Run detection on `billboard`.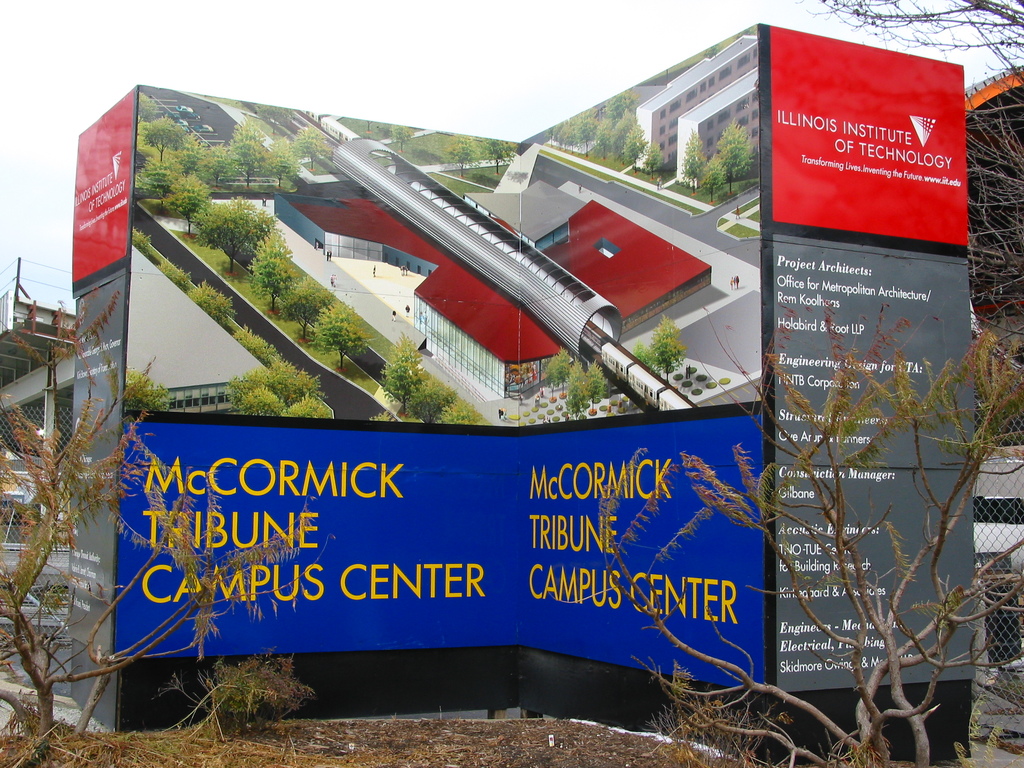
Result: Rect(71, 84, 137, 298).
